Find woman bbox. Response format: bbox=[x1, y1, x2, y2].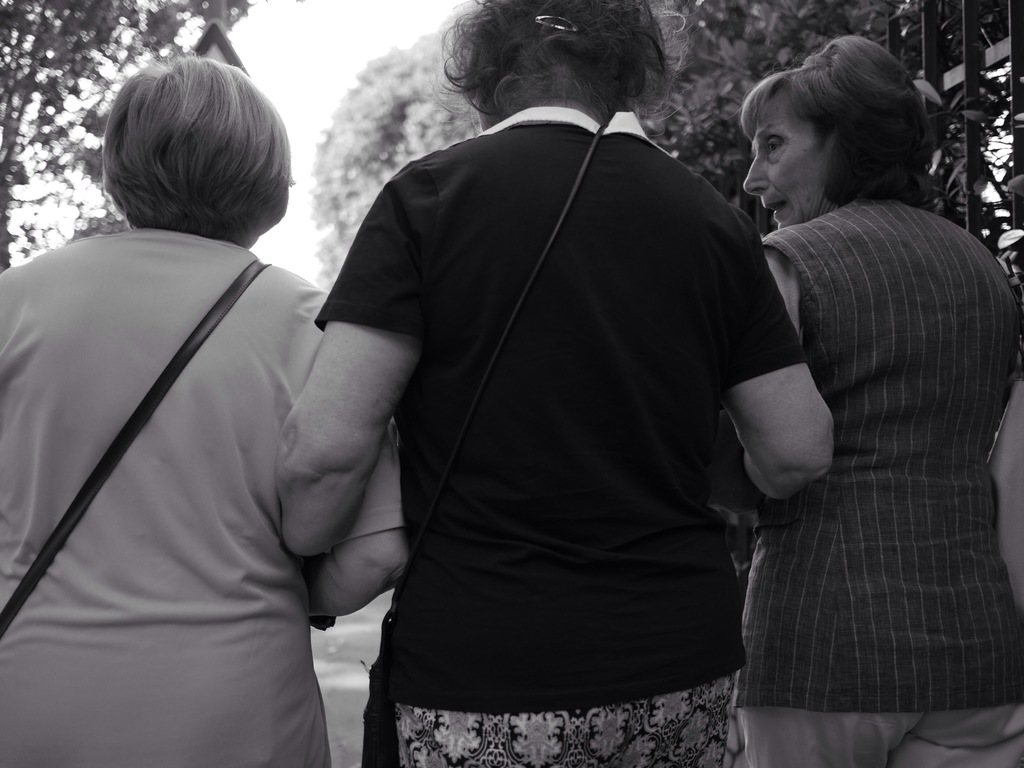
bbox=[751, 24, 1023, 767].
